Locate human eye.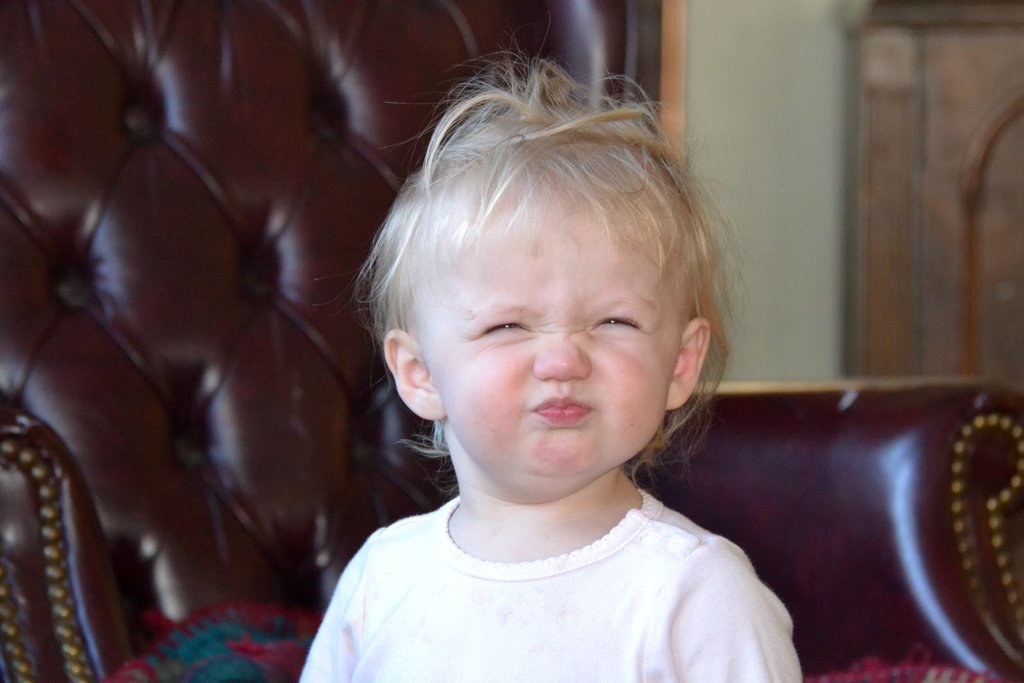
Bounding box: Rect(590, 310, 649, 332).
